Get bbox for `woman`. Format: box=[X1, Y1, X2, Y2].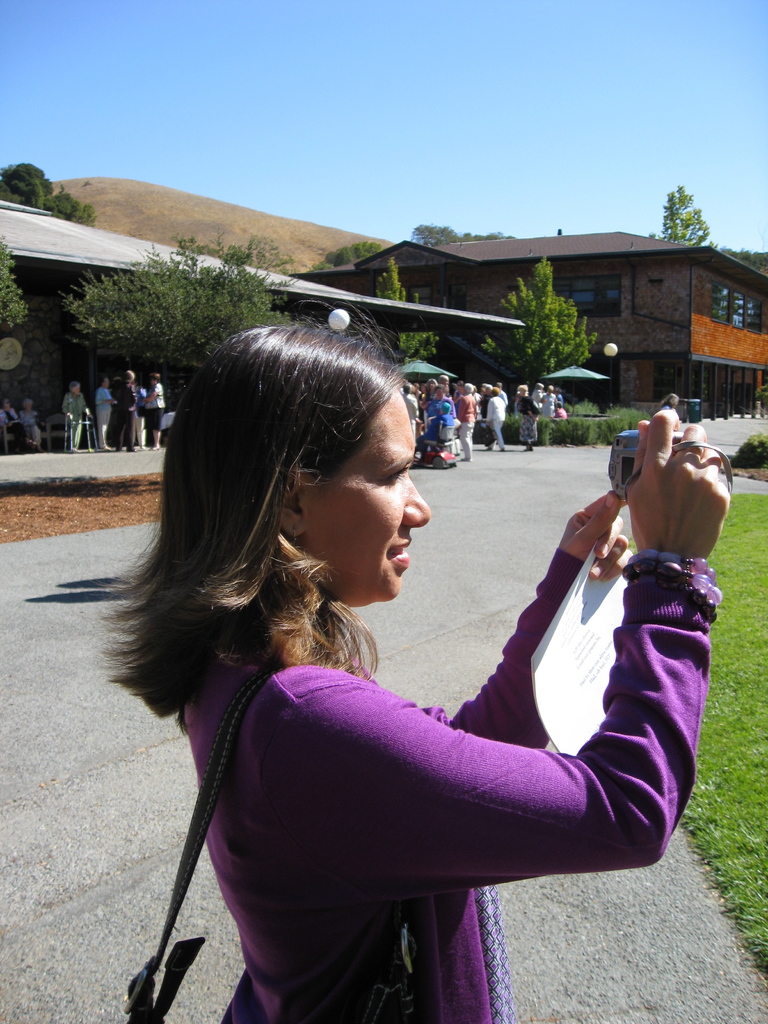
box=[61, 383, 88, 449].
